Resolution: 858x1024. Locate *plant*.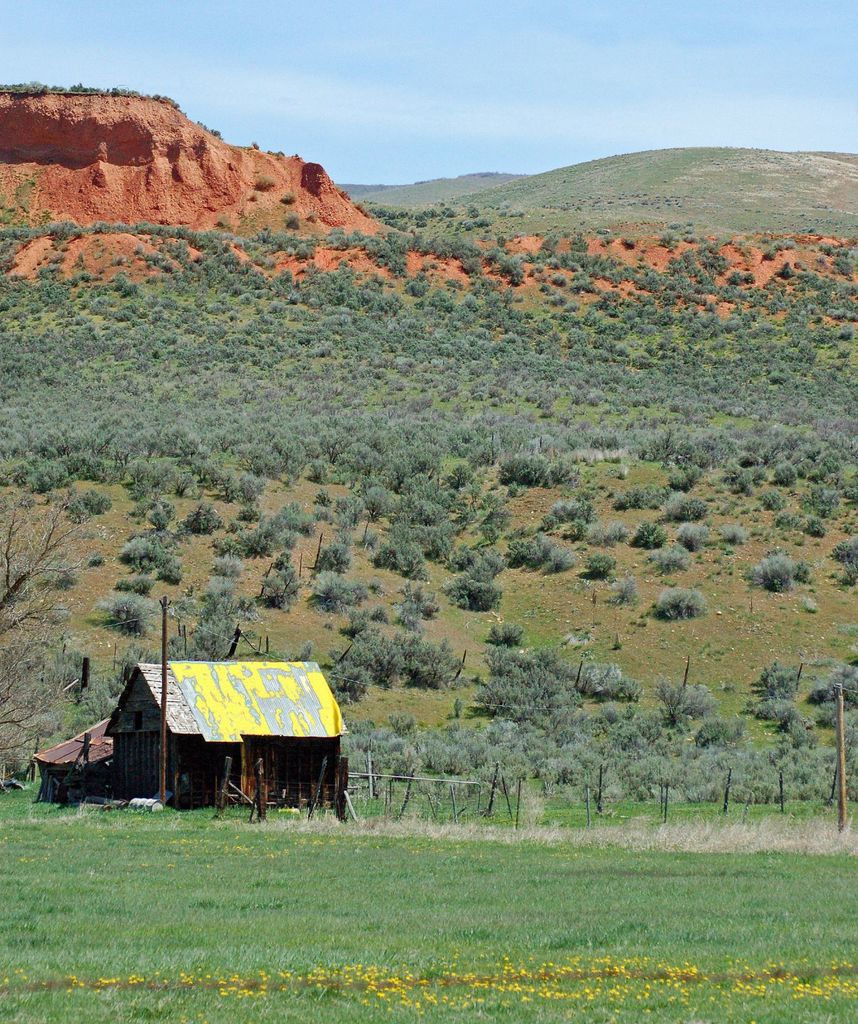
Rect(274, 188, 300, 211).
